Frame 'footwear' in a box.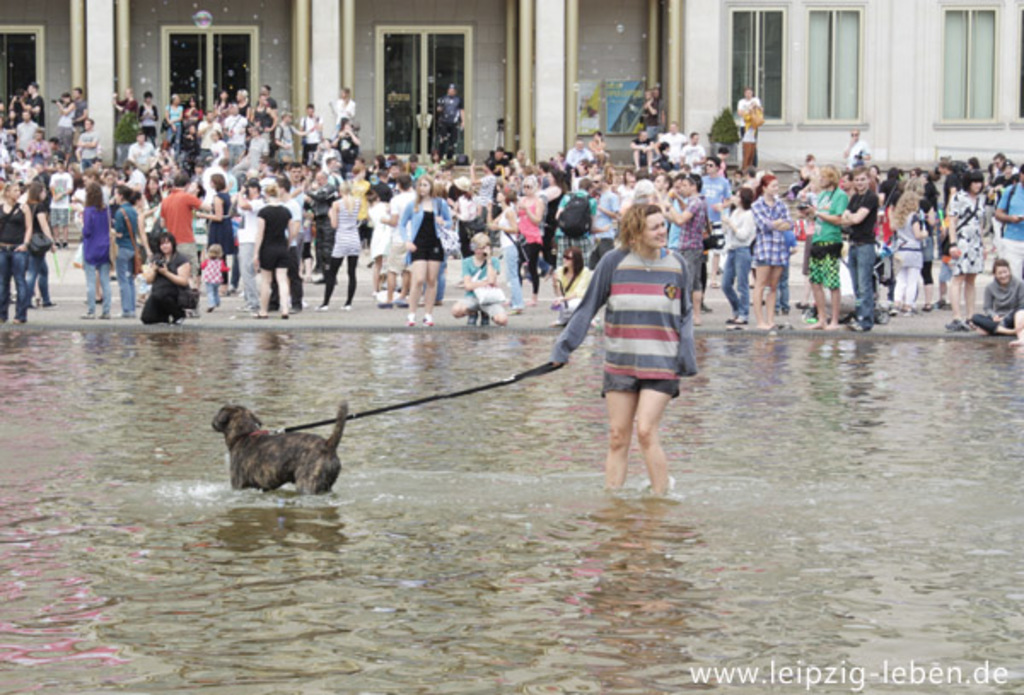
Rect(466, 309, 481, 328).
